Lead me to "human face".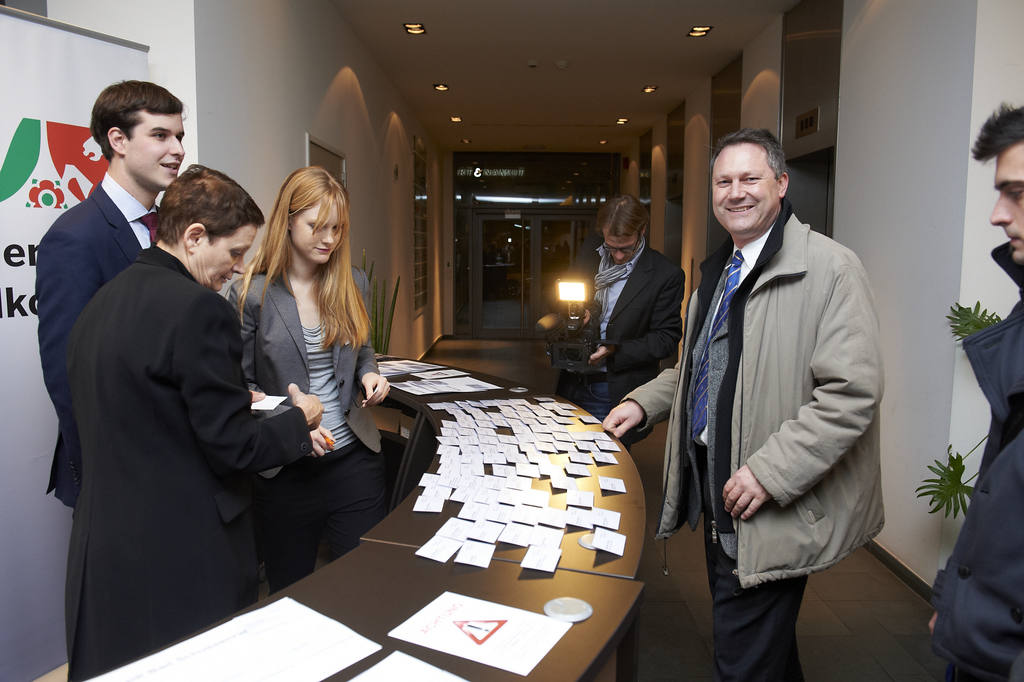
Lead to (x1=287, y1=199, x2=340, y2=265).
